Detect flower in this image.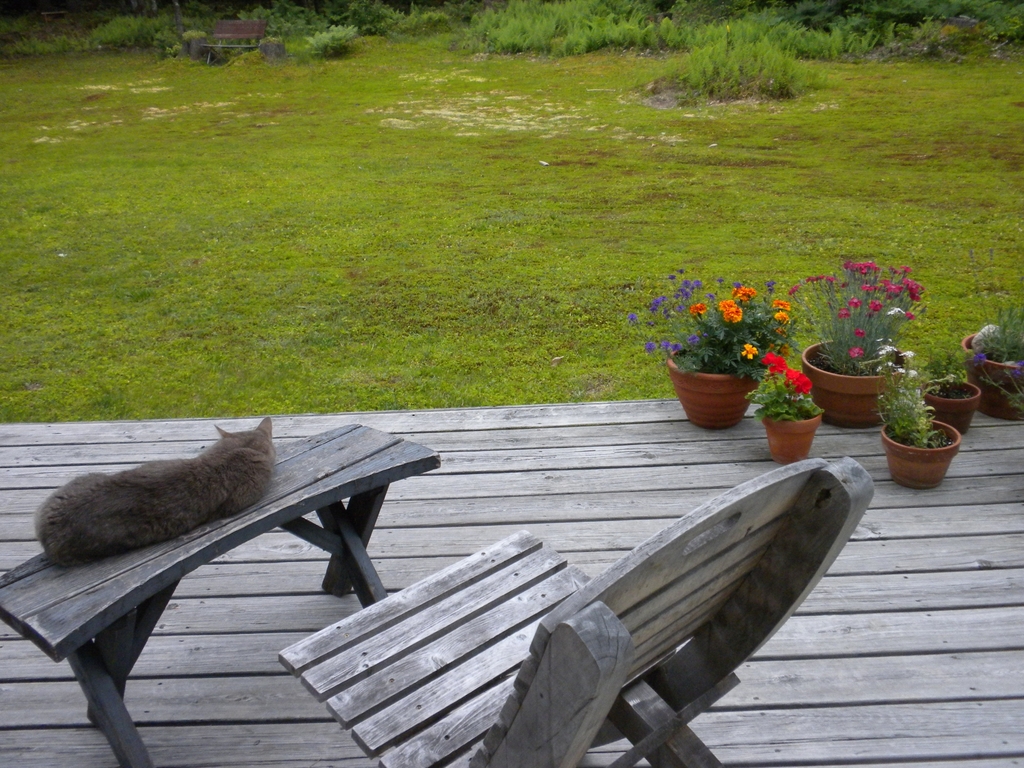
Detection: box=[733, 288, 756, 305].
